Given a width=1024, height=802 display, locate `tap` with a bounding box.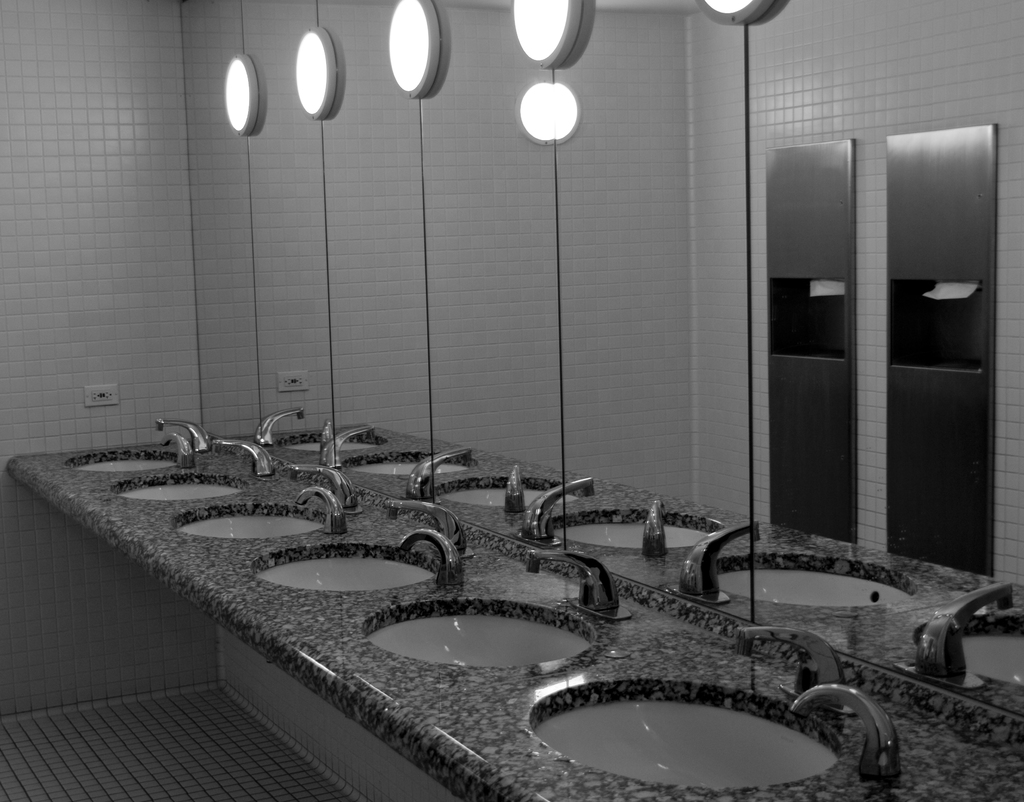
Located: region(790, 683, 901, 784).
